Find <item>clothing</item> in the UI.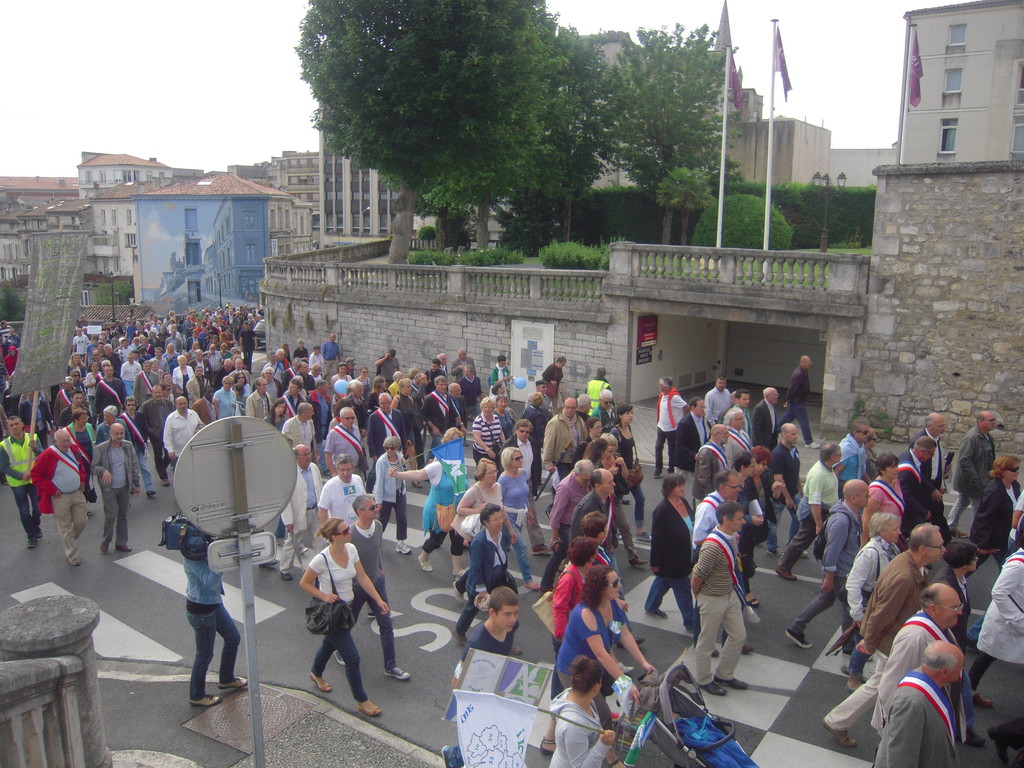
UI element at 945:429:999:529.
